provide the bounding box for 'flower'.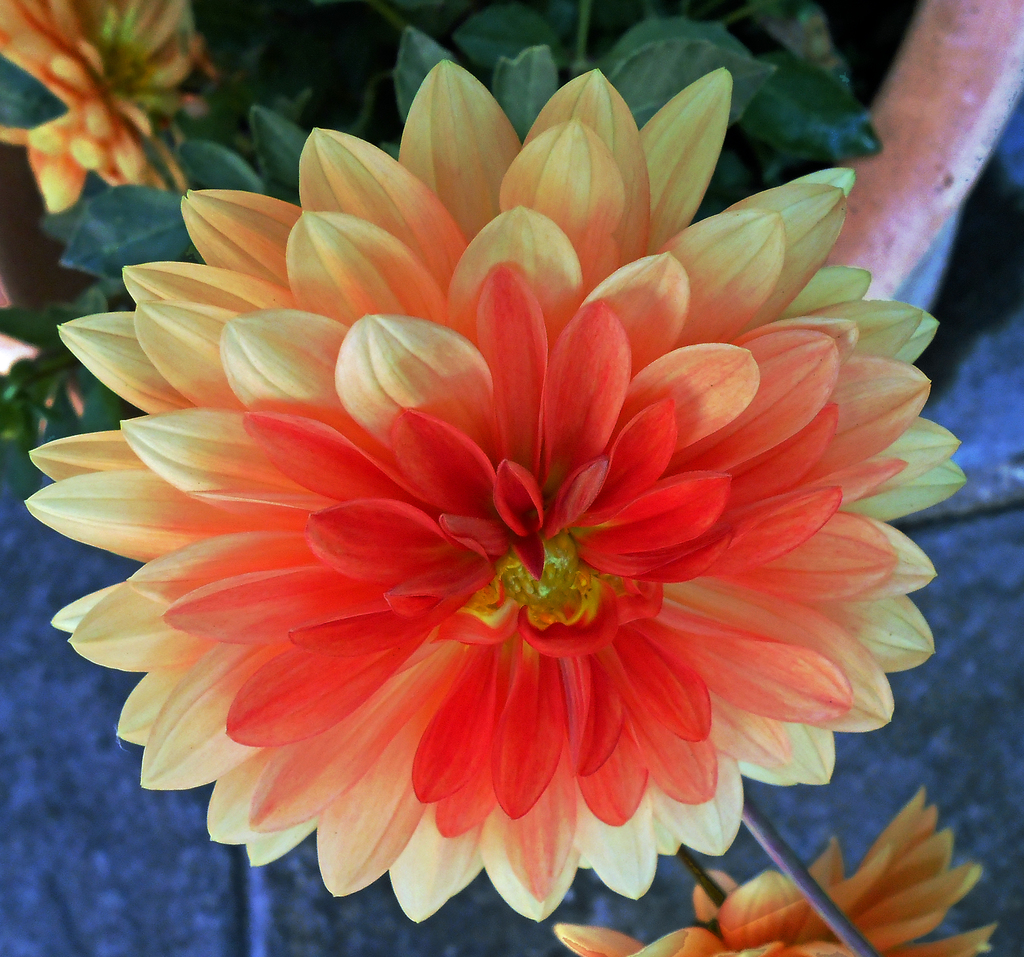
<bbox>47, 111, 962, 929</bbox>.
